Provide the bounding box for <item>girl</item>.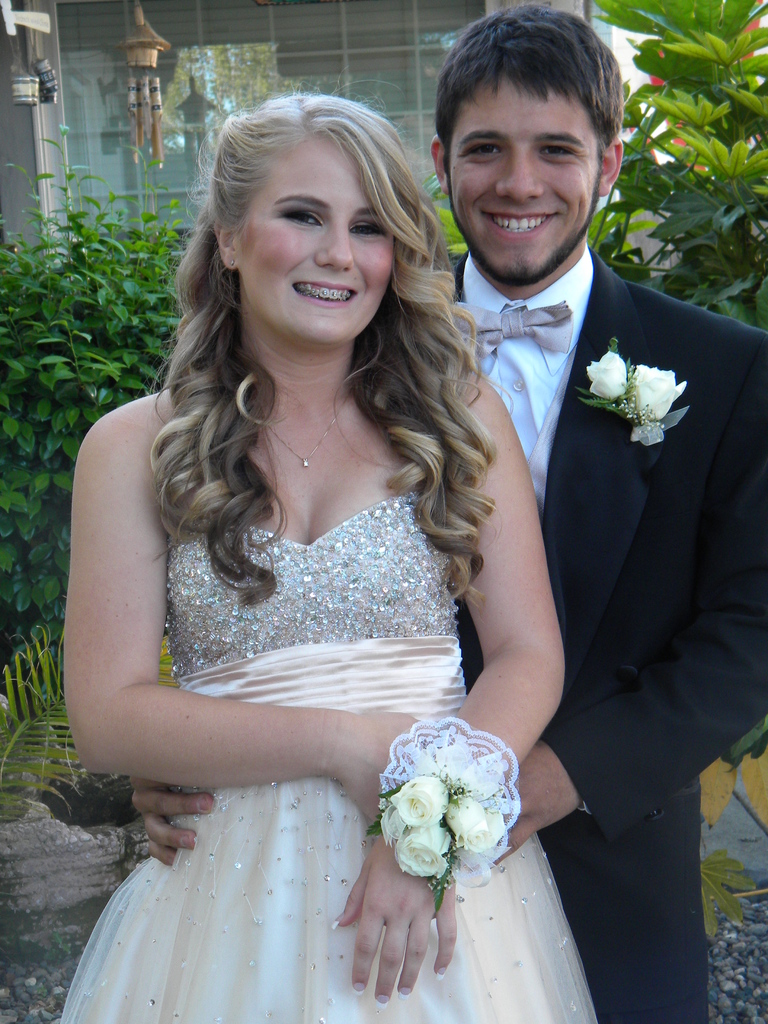
(58,84,596,1023).
